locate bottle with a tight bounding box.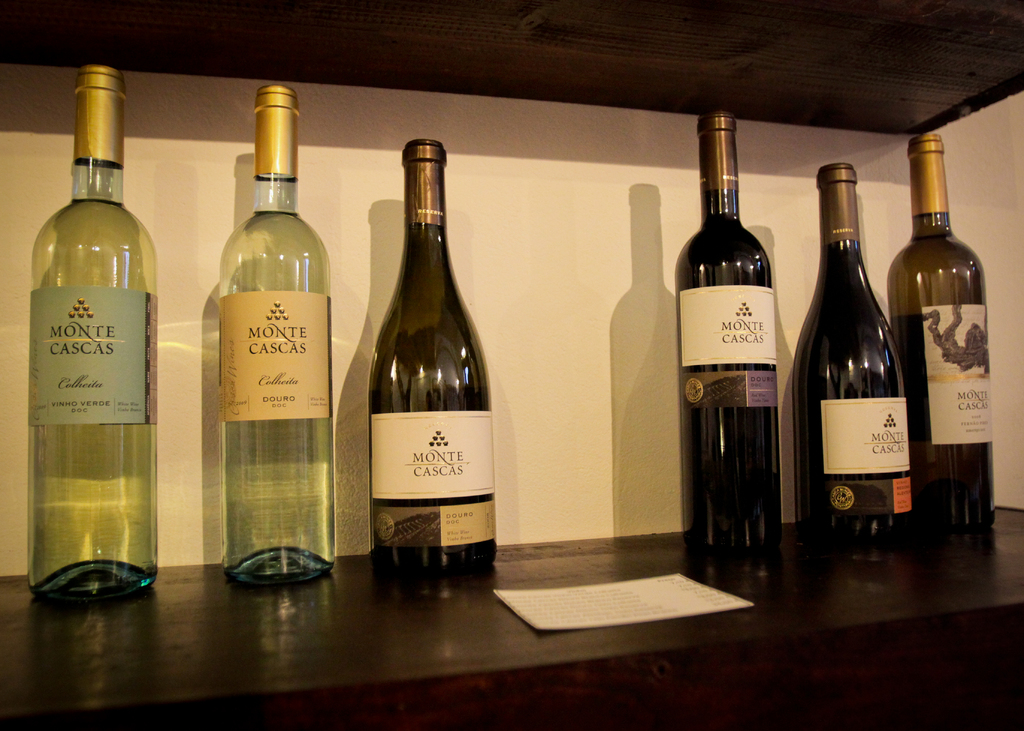
(left=789, top=161, right=914, bottom=552).
